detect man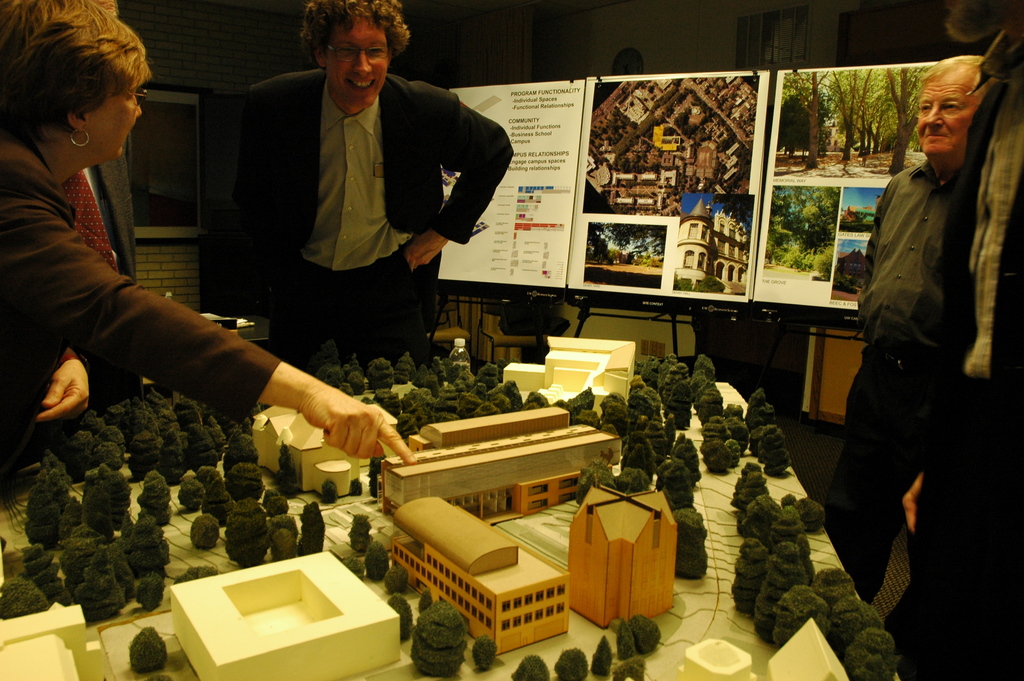
(left=215, top=0, right=514, bottom=382)
